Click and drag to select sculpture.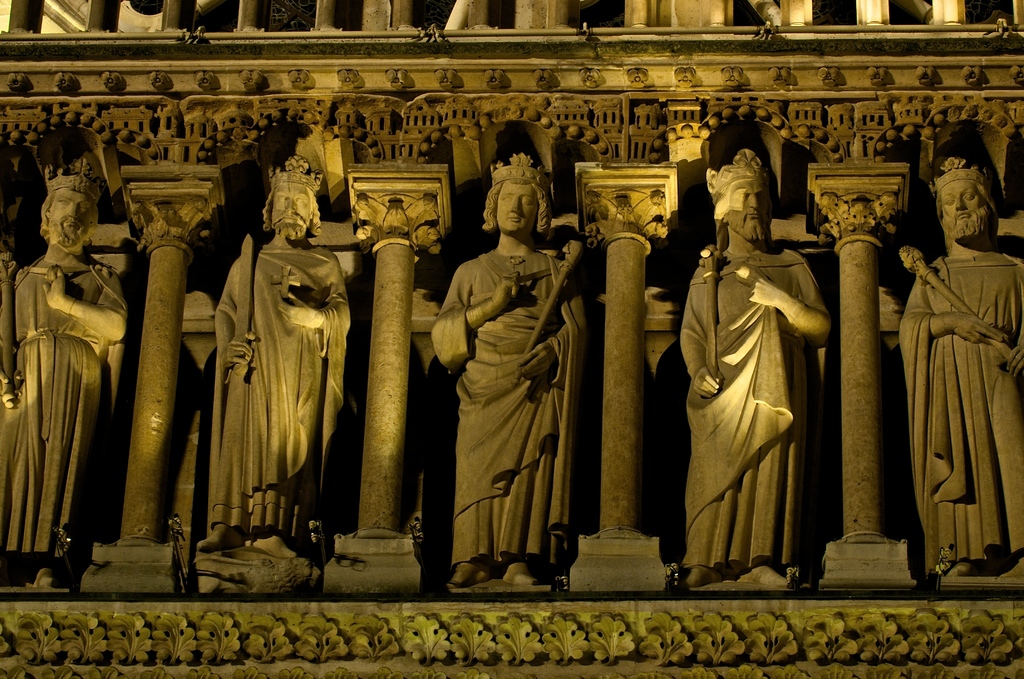
Selection: (left=897, top=155, right=1023, bottom=594).
